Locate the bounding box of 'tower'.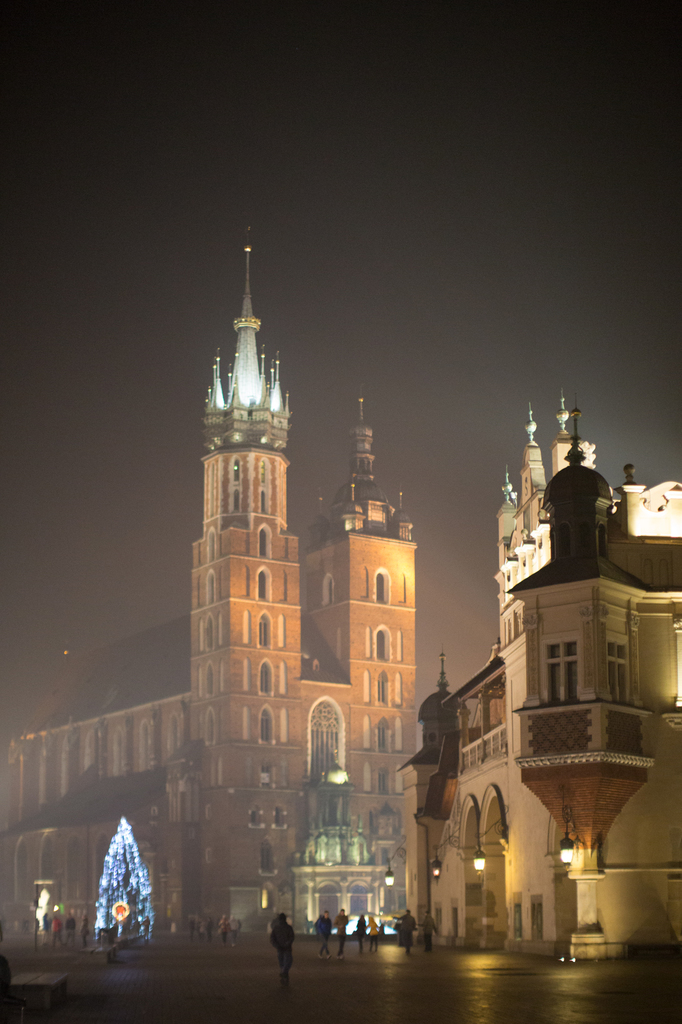
Bounding box: crop(414, 405, 681, 991).
